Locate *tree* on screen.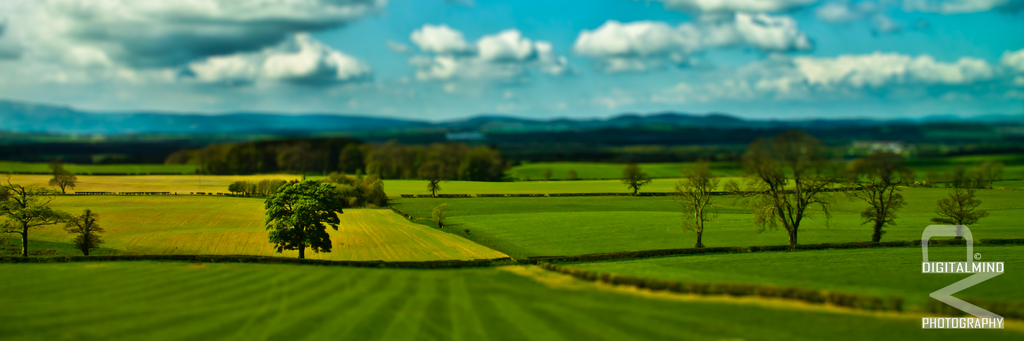
On screen at {"left": 937, "top": 159, "right": 967, "bottom": 187}.
